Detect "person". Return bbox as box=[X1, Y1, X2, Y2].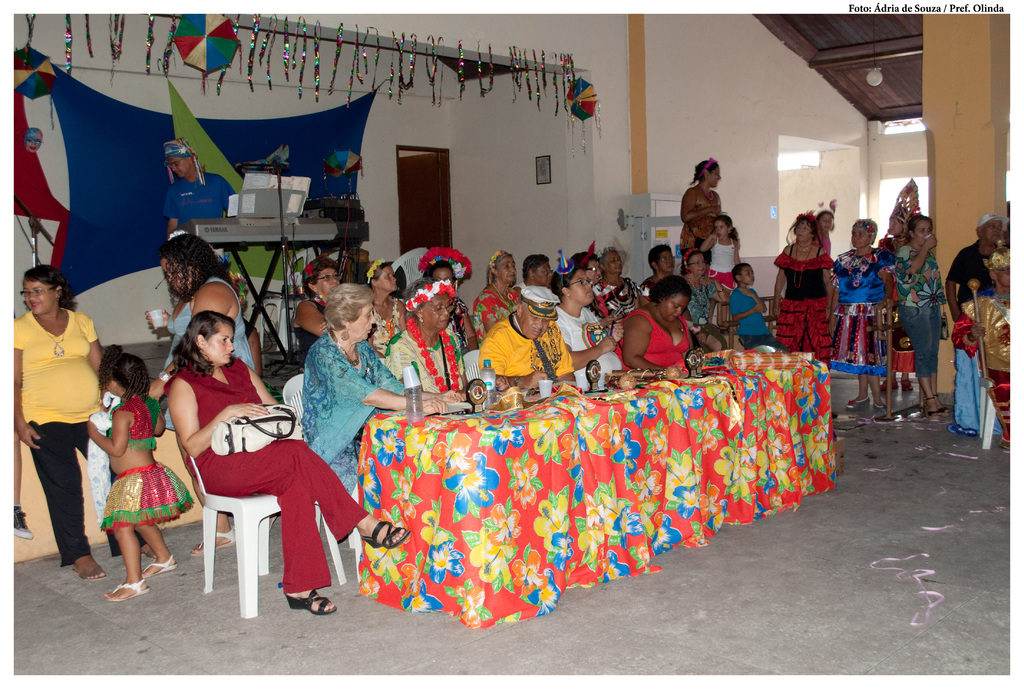
box=[418, 246, 477, 354].
